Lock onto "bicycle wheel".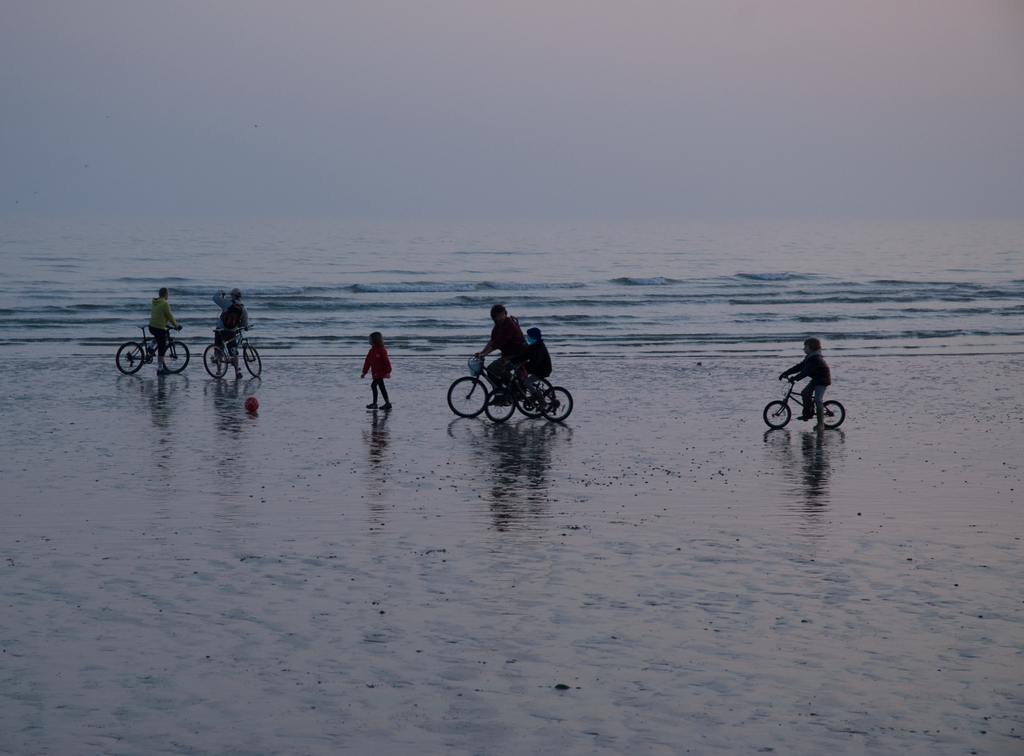
Locked: 243,341,264,378.
